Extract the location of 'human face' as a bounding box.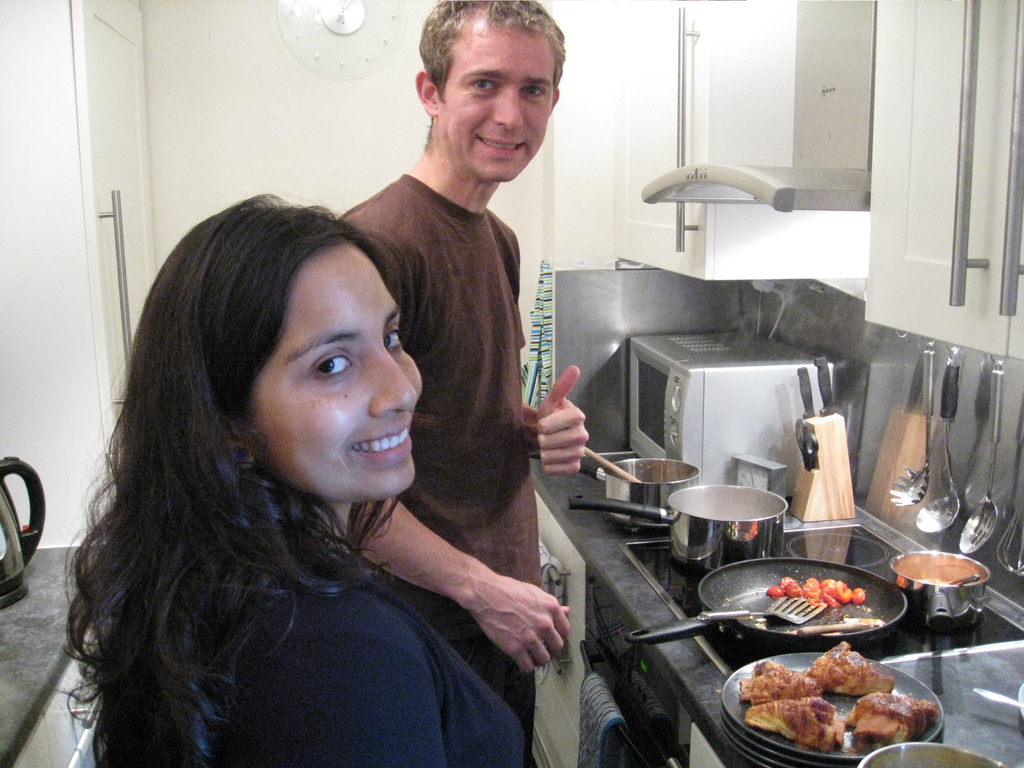
449:40:552:177.
